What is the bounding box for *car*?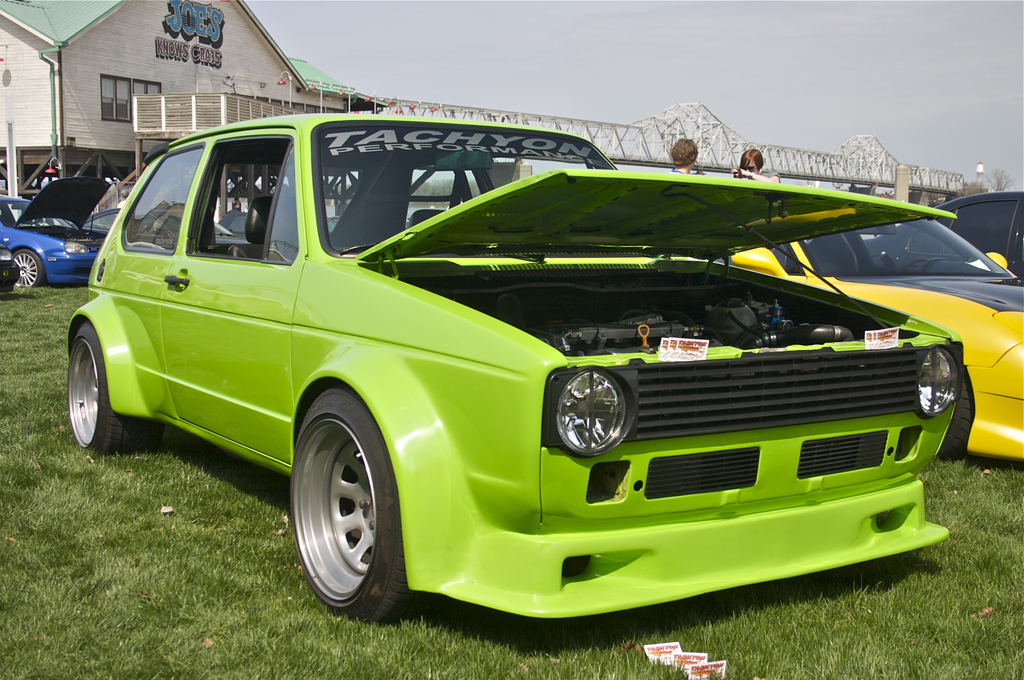
61:114:968:635.
